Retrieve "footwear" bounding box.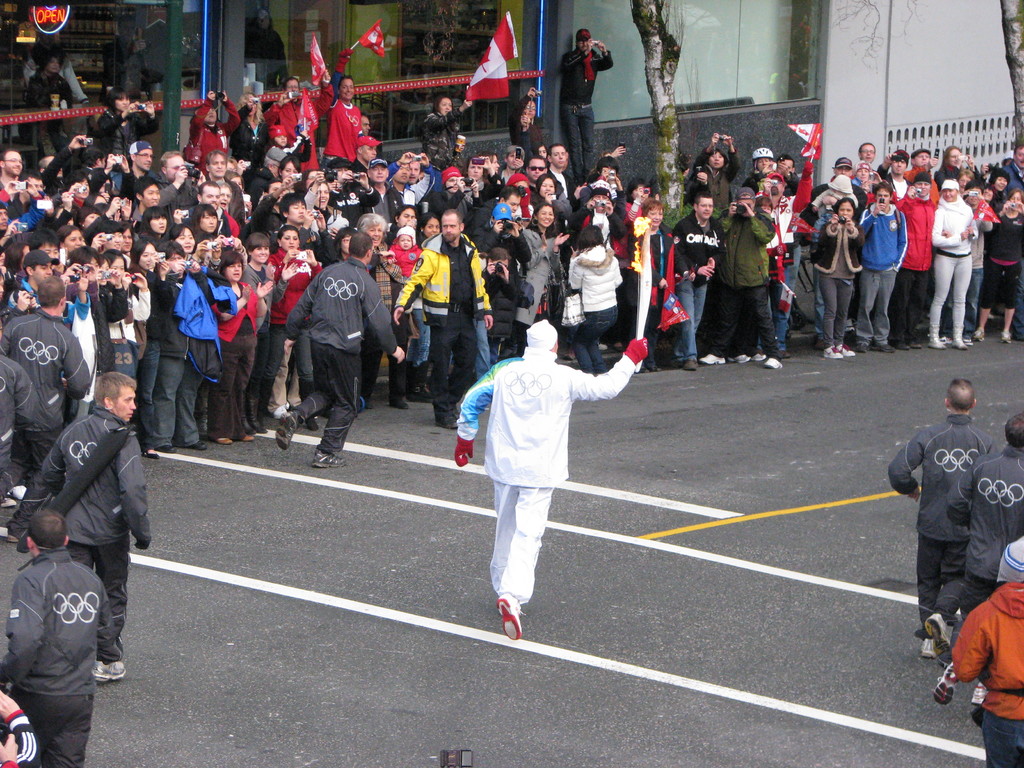
Bounding box: left=309, top=447, right=348, bottom=468.
